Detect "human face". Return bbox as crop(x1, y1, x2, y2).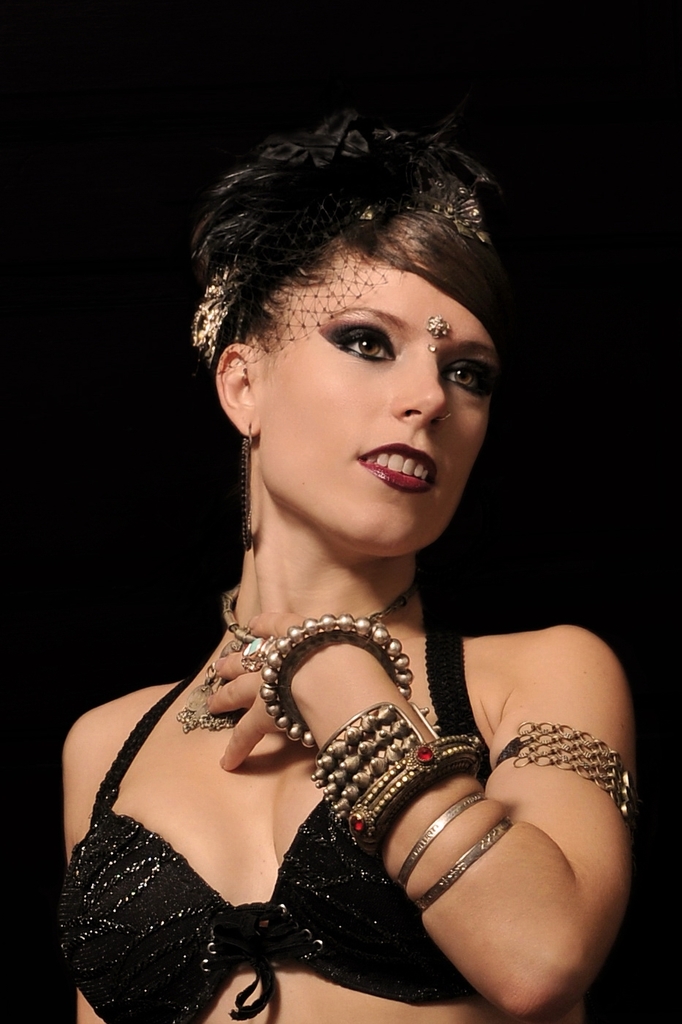
crop(252, 254, 496, 547).
